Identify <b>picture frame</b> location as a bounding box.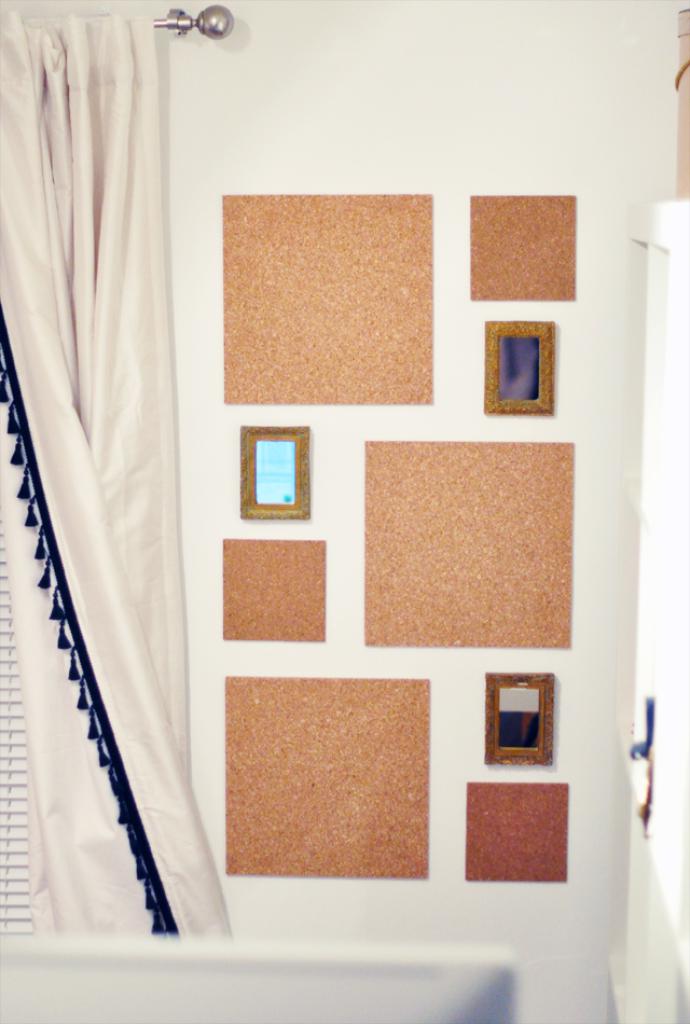
483,669,554,765.
